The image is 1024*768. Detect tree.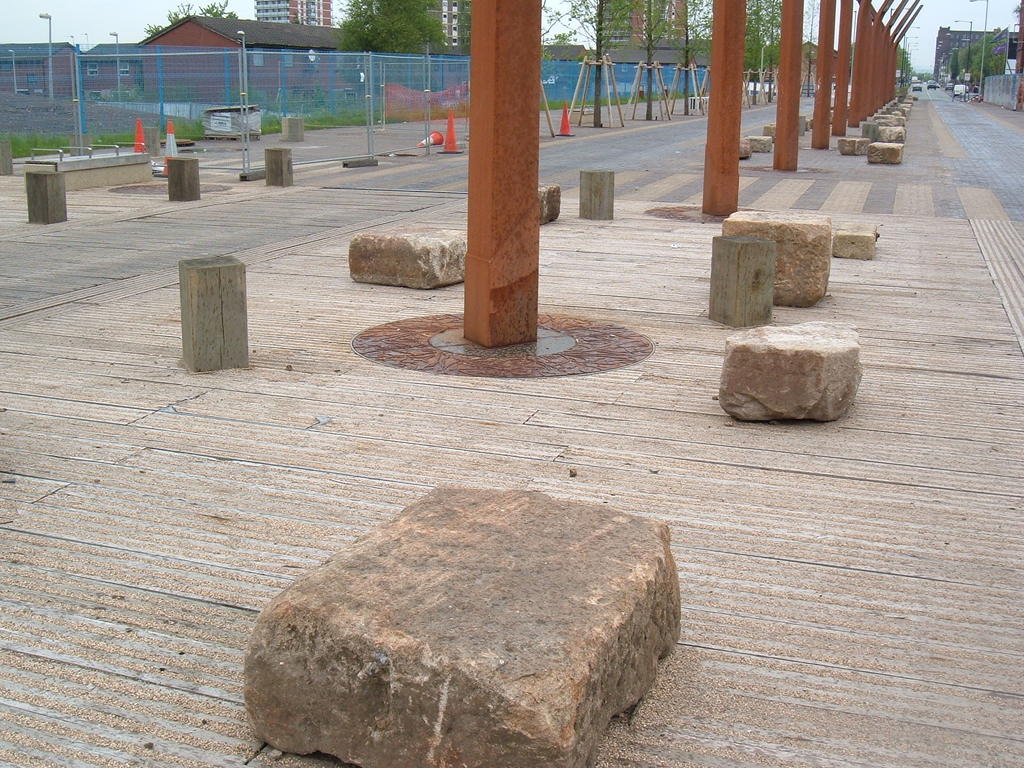
Detection: crop(954, 31, 1004, 101).
